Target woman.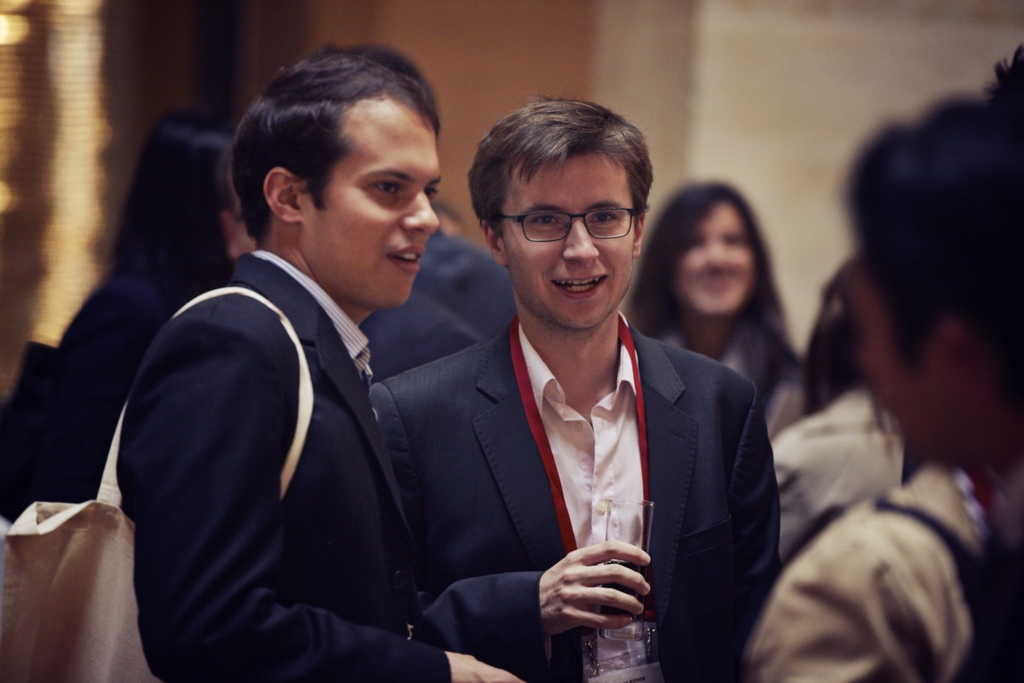
Target region: (left=628, top=179, right=837, bottom=497).
